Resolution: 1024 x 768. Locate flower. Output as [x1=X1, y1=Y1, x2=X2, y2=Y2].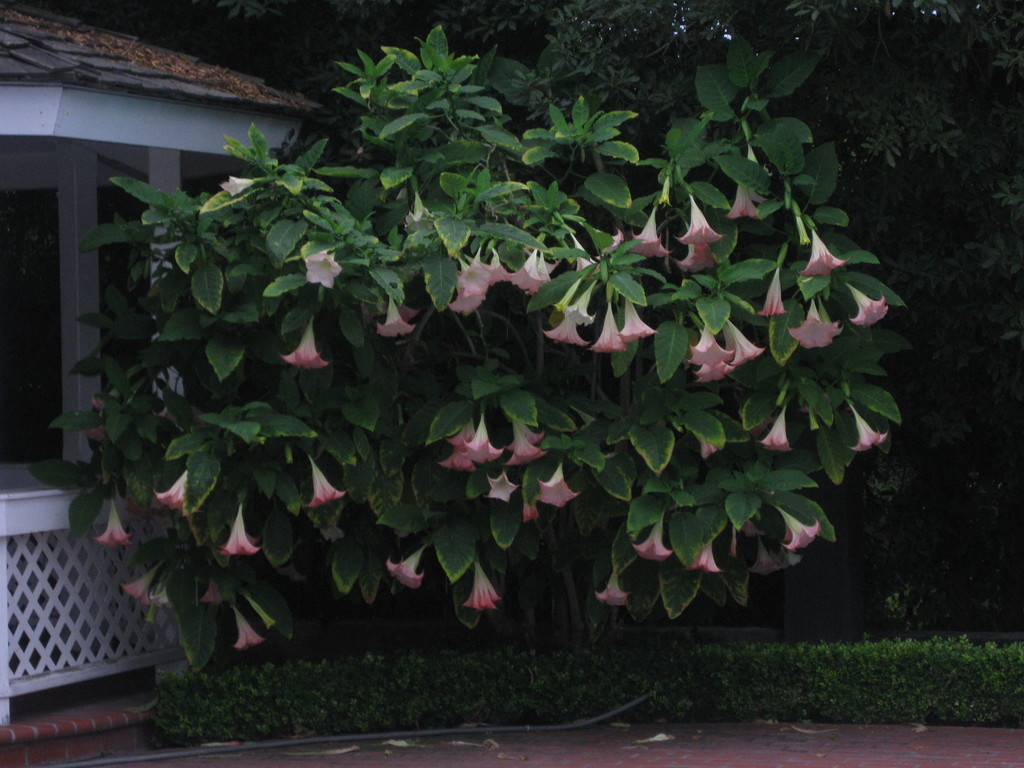
[x1=272, y1=230, x2=346, y2=303].
